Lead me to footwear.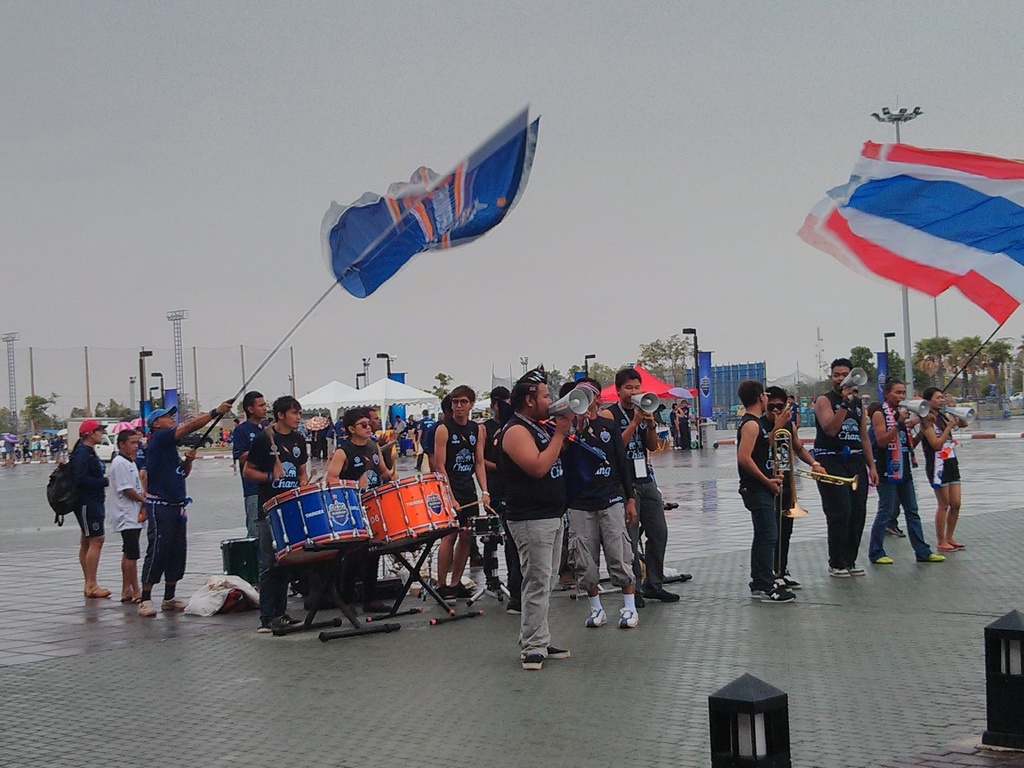
Lead to bbox=(762, 581, 803, 601).
